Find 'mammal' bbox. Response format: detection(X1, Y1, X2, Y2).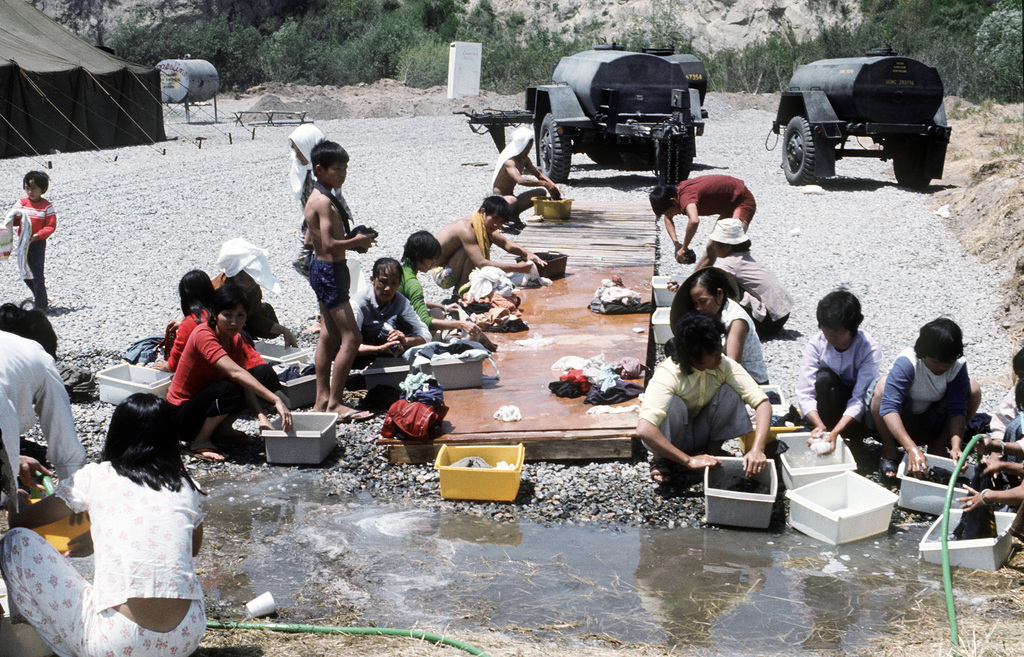
detection(431, 192, 548, 297).
